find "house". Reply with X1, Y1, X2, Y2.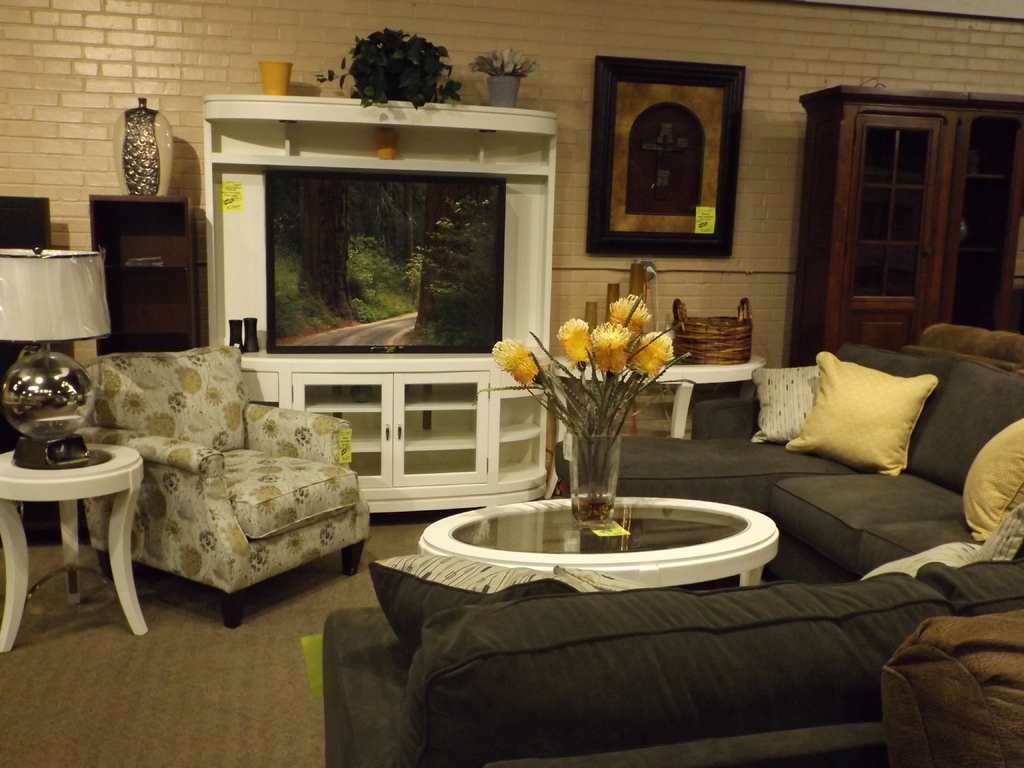
0, 0, 1023, 767.
